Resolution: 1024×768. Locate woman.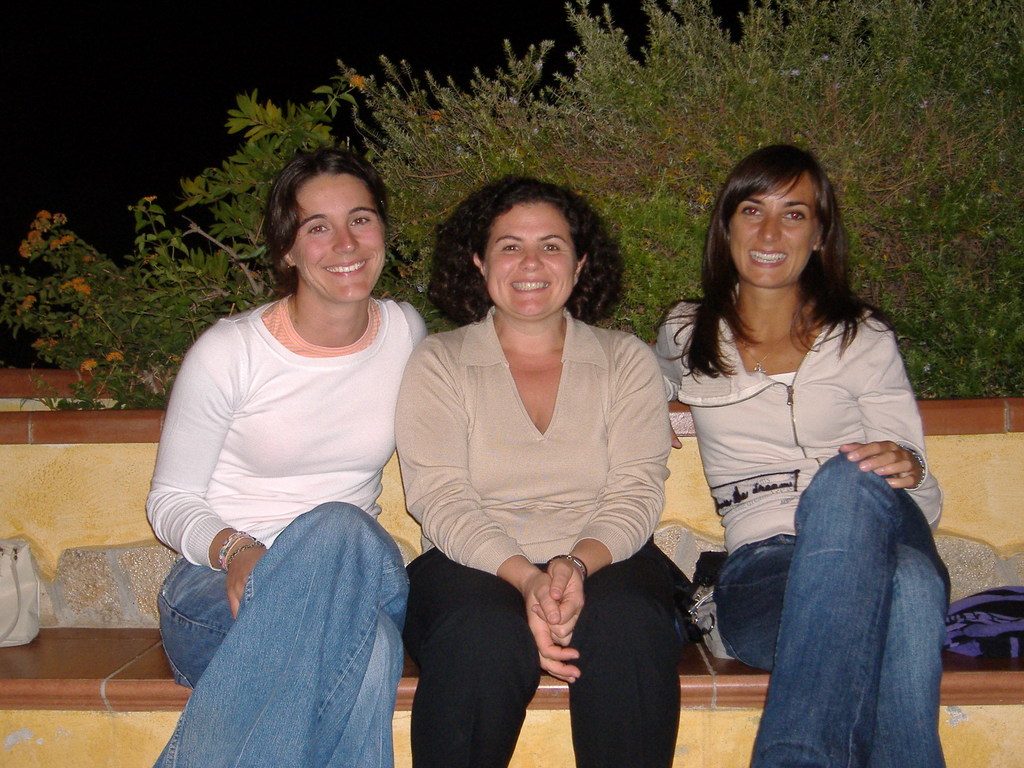
(402, 155, 659, 767).
